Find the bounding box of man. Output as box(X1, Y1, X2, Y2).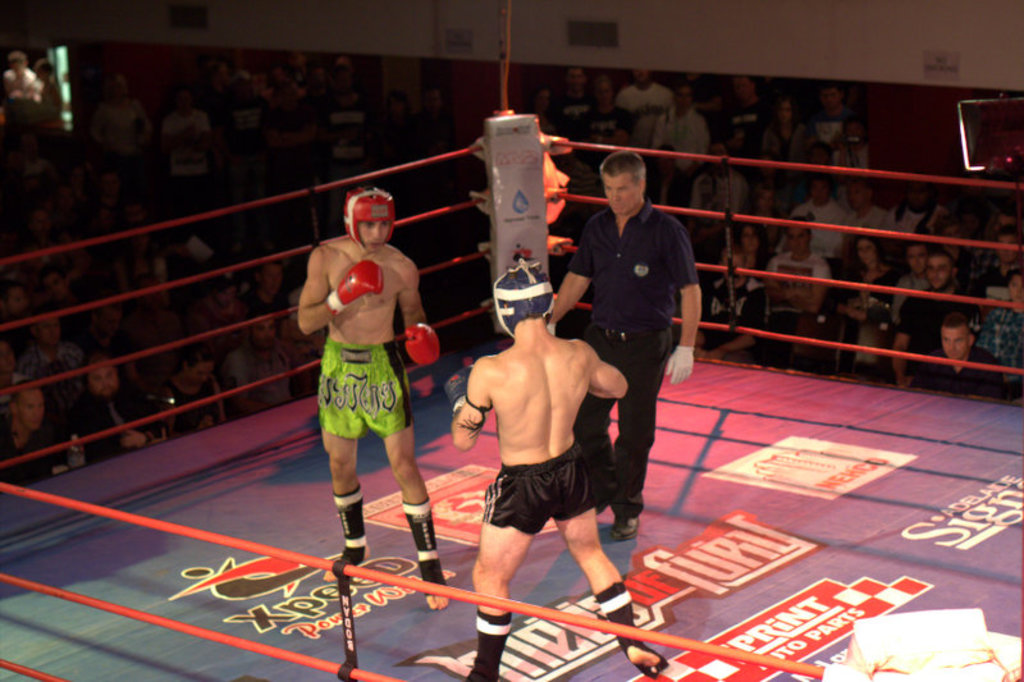
box(576, 82, 618, 139).
